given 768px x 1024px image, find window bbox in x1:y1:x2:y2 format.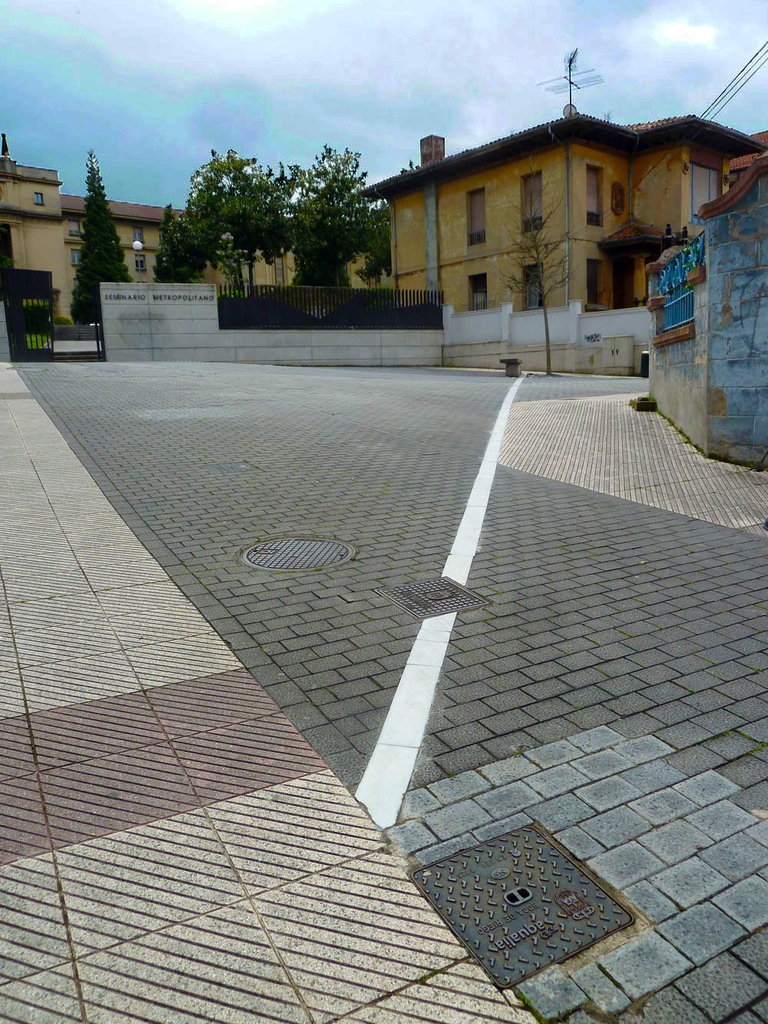
577:251:610:316.
